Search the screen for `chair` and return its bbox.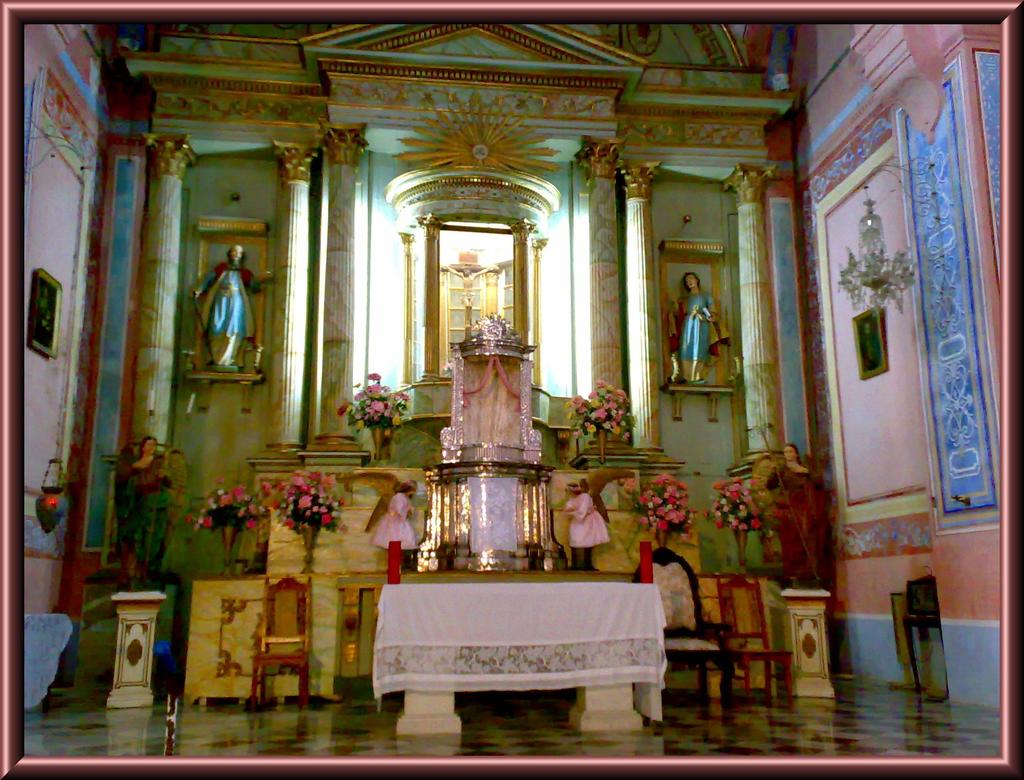
Found: box=[634, 546, 733, 716].
